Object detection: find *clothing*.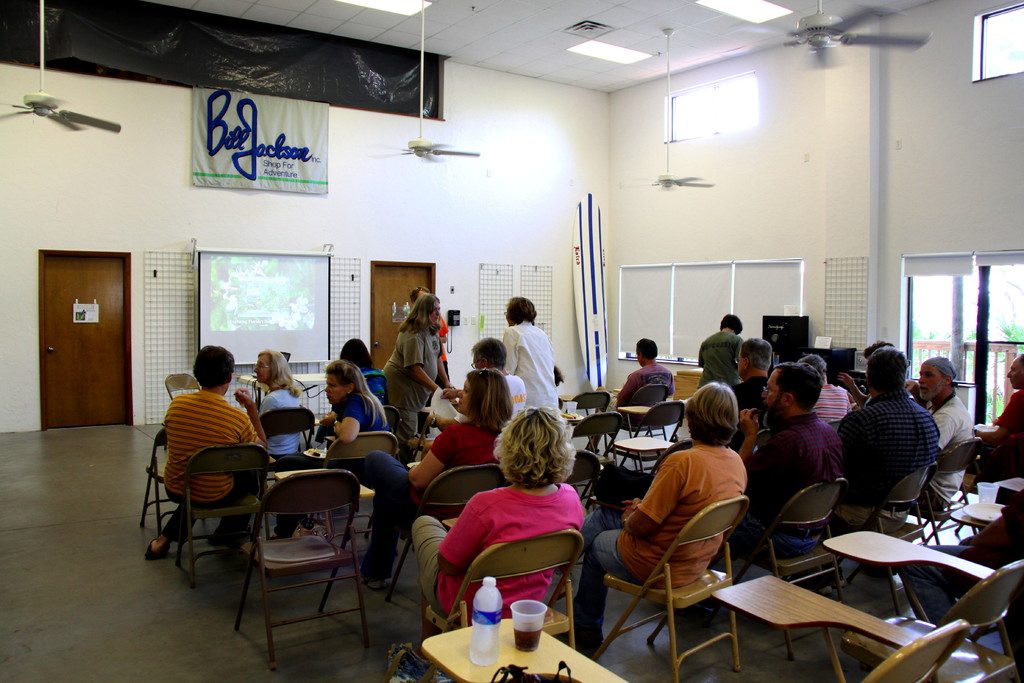
162/391/255/561.
